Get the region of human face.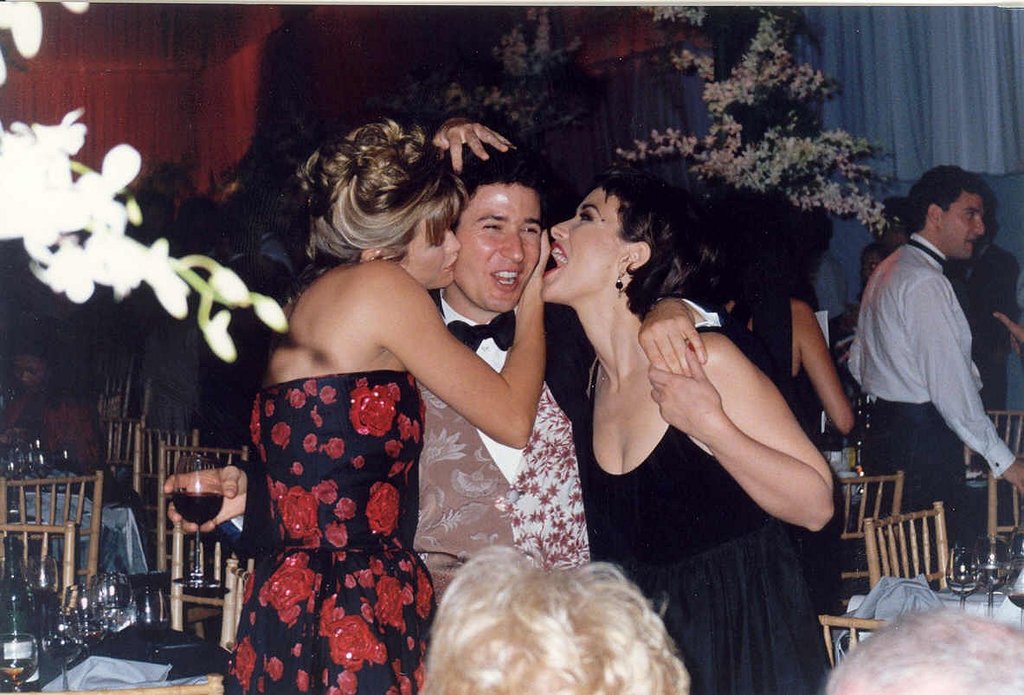
[455,183,540,315].
